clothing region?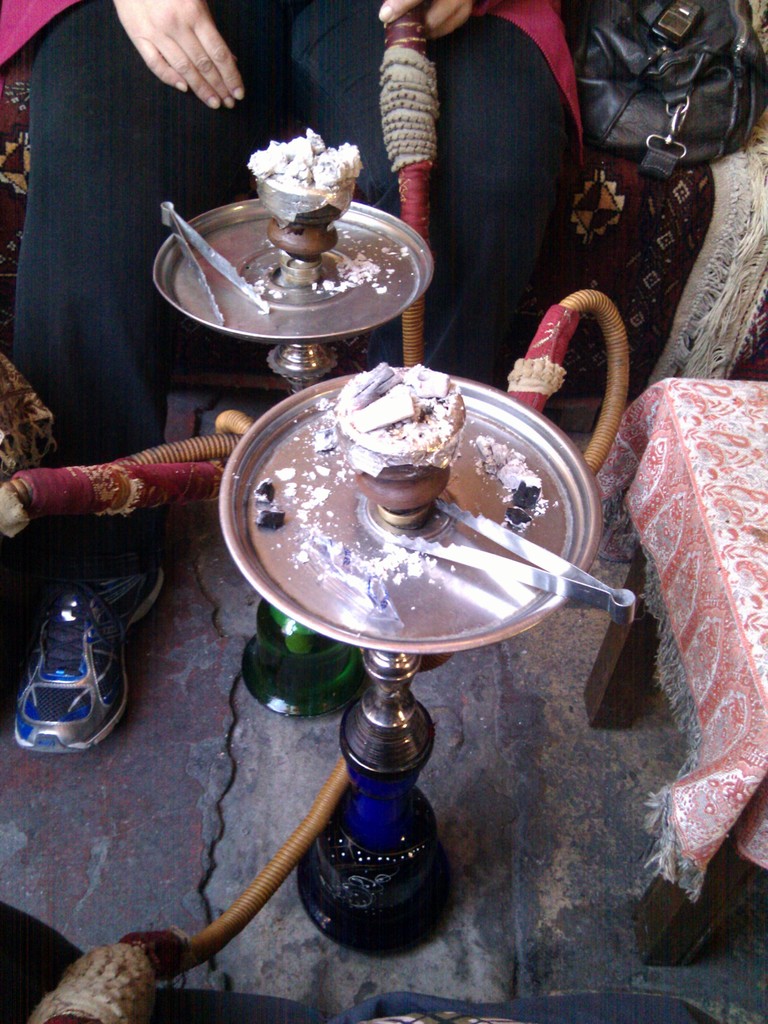
[0,0,559,575]
